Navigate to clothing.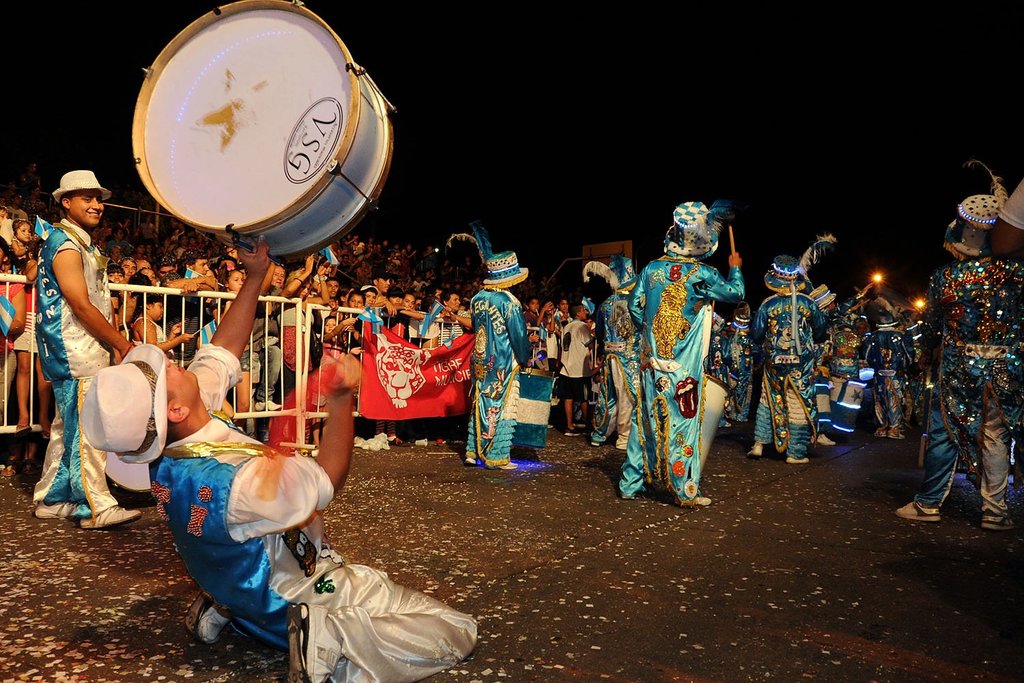
Navigation target: (x1=548, y1=316, x2=590, y2=406).
